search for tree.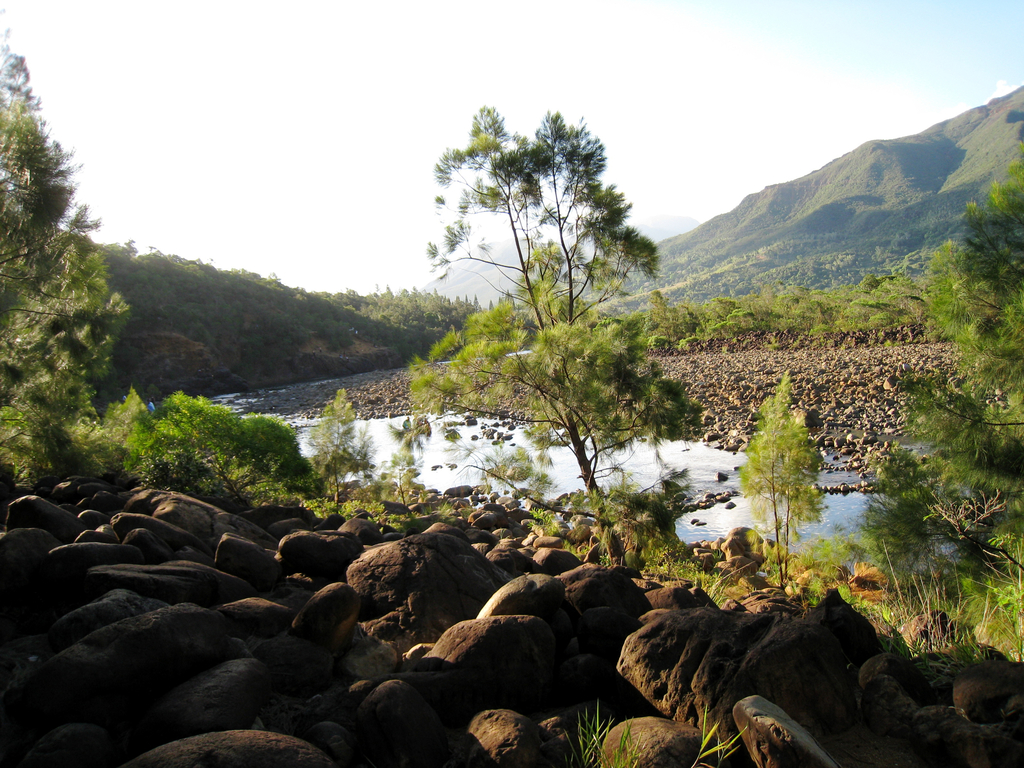
Found at 737:363:822:584.
